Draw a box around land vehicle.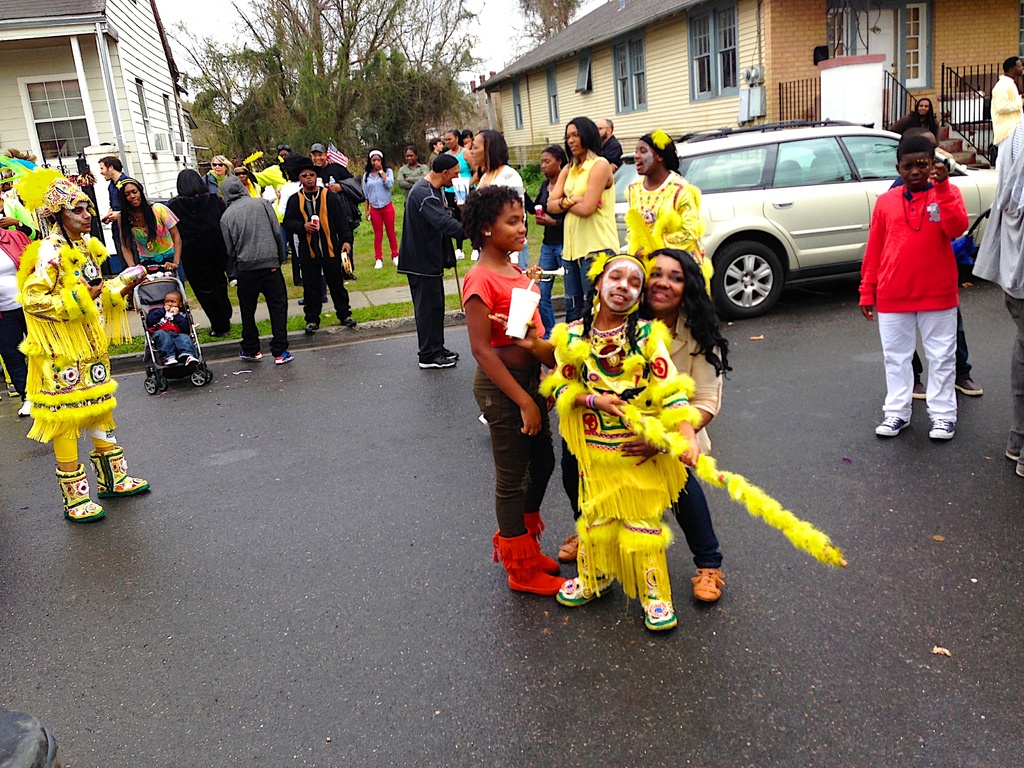
{"x1": 144, "y1": 264, "x2": 212, "y2": 394}.
